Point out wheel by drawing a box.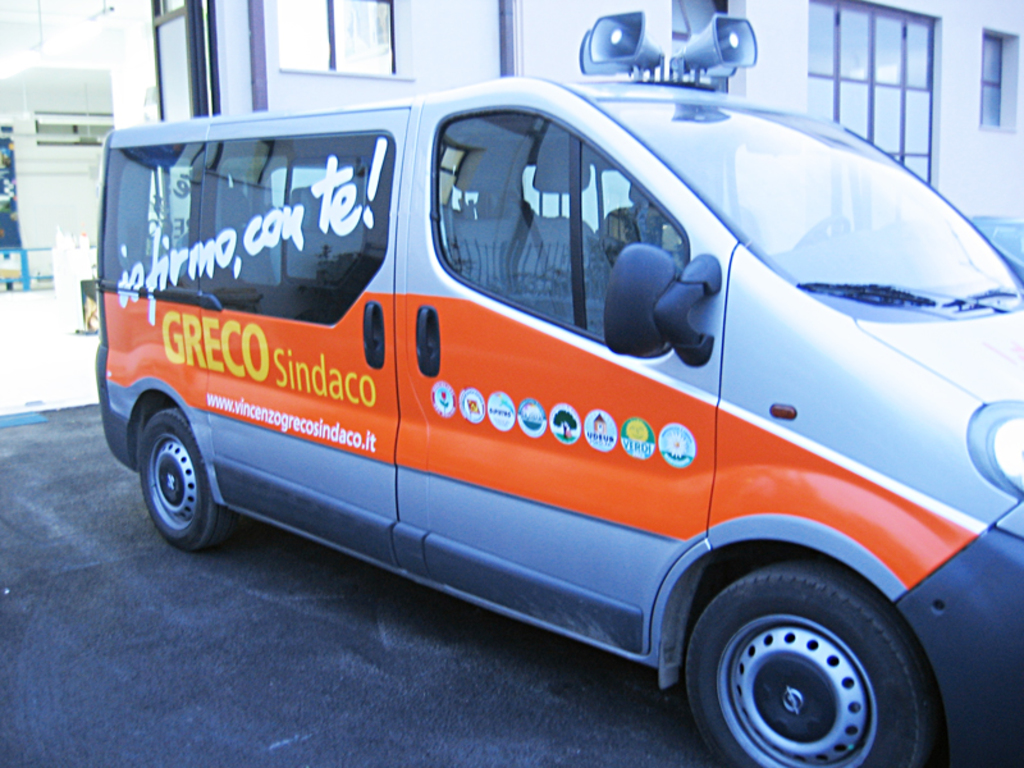
bbox=[668, 563, 929, 767].
